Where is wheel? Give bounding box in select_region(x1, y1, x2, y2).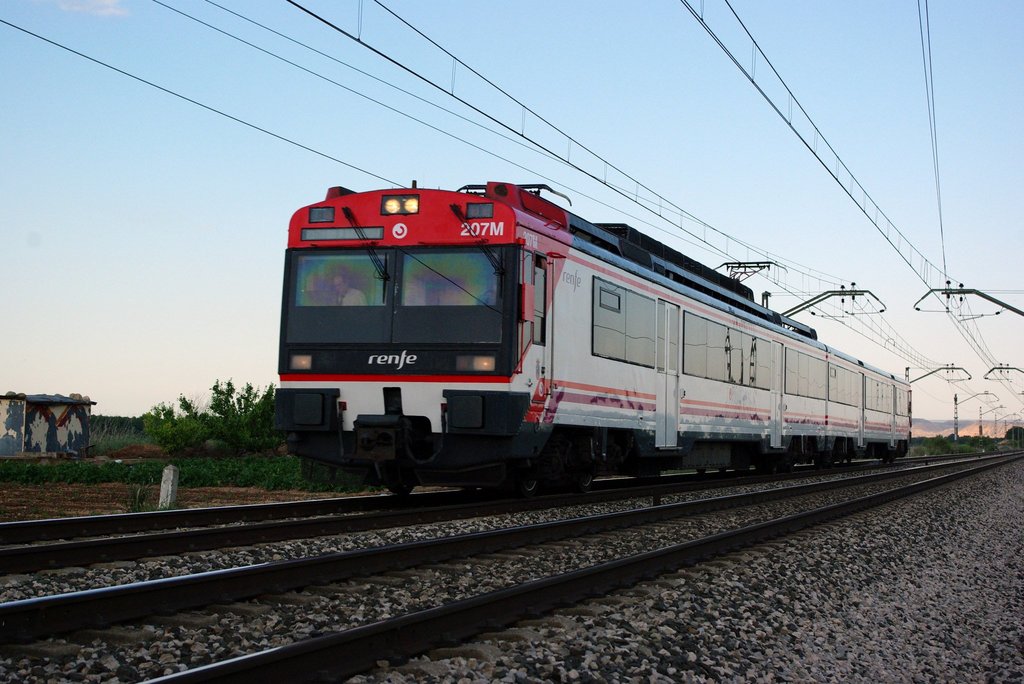
select_region(636, 444, 664, 484).
